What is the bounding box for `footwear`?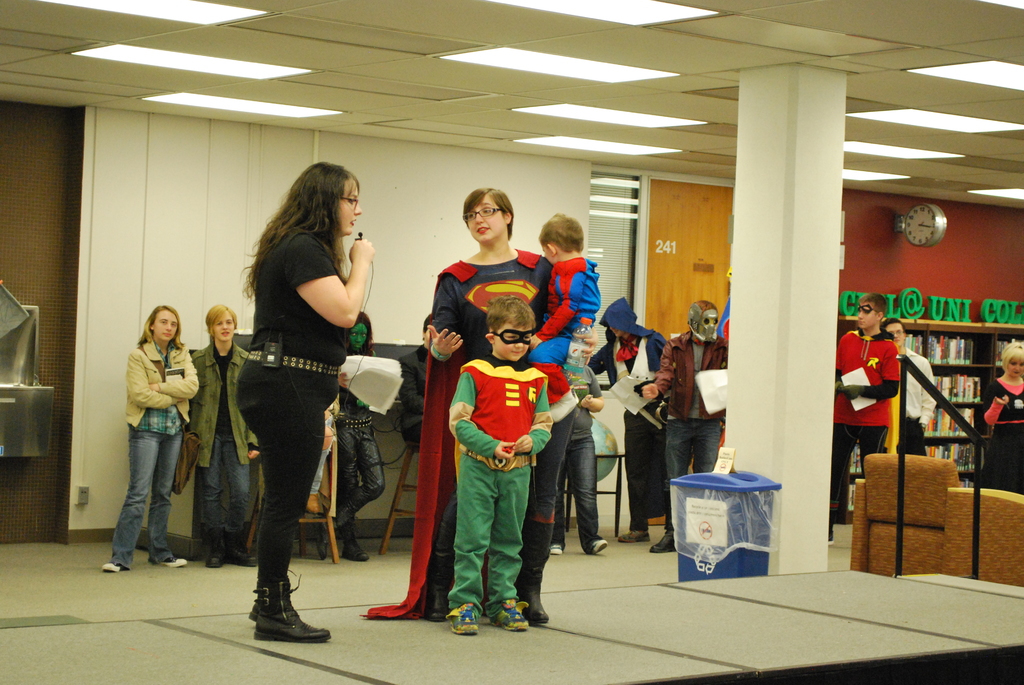
left=421, top=498, right=456, bottom=623.
